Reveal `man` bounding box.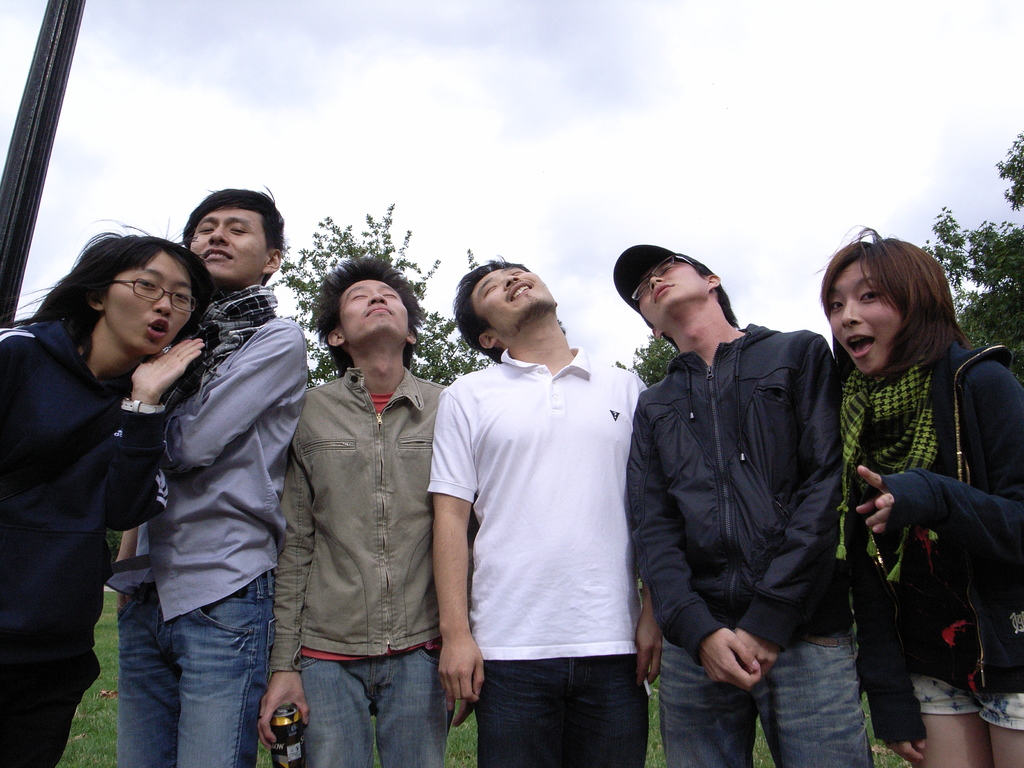
Revealed: 610:245:876:767.
